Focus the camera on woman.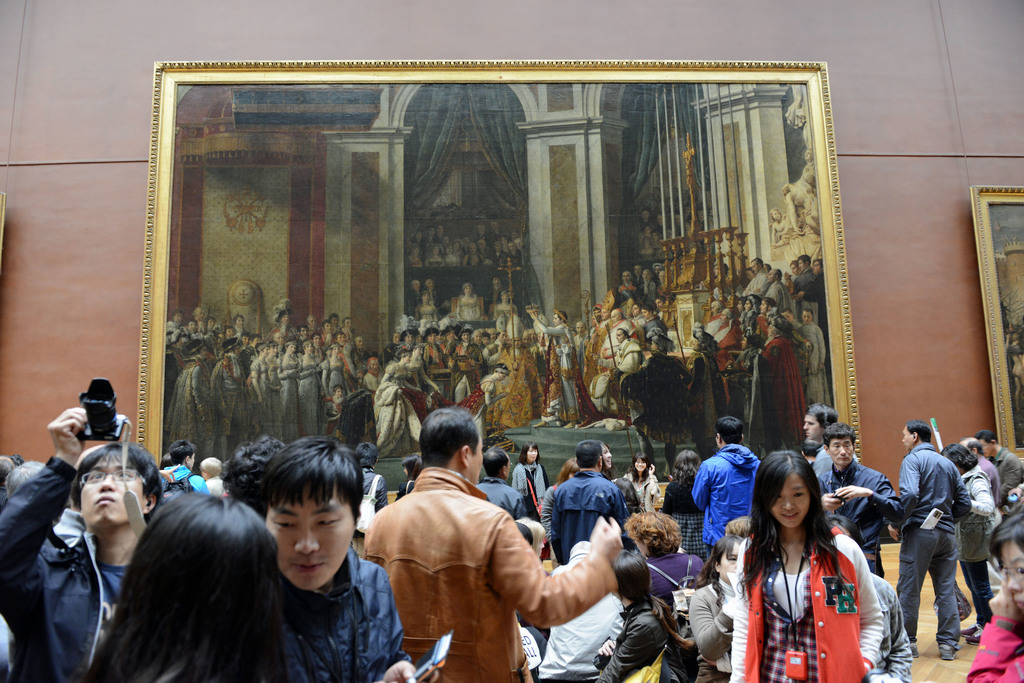
Focus region: (left=938, top=442, right=1007, bottom=642).
